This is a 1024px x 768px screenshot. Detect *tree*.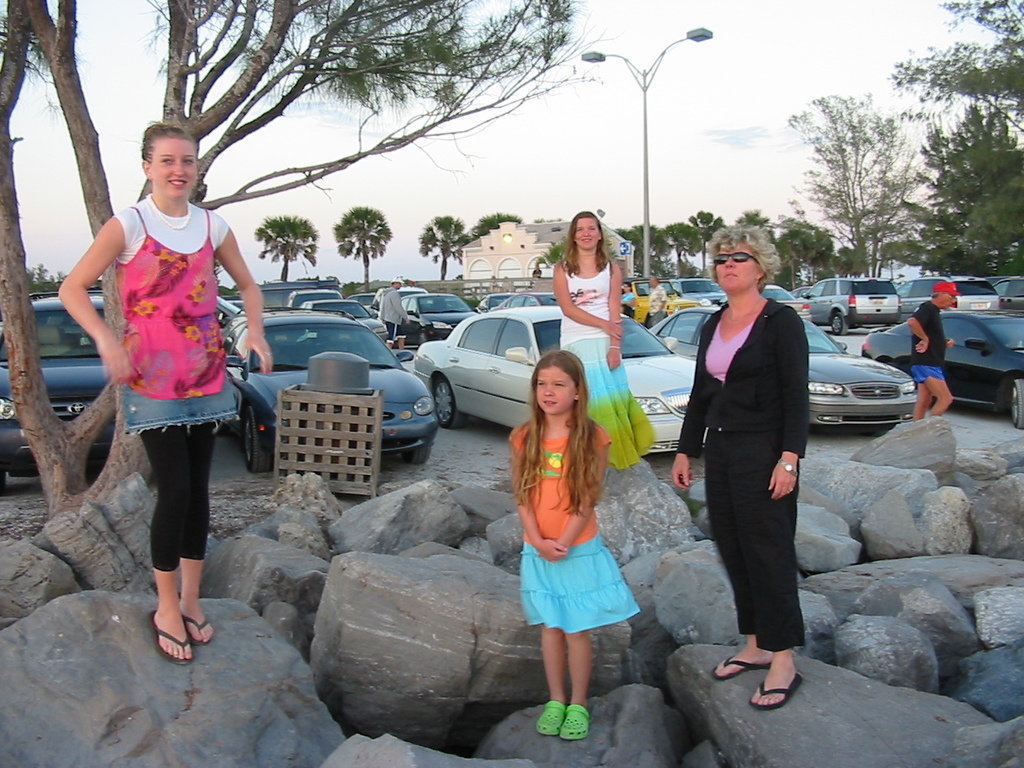
412:212:484:280.
